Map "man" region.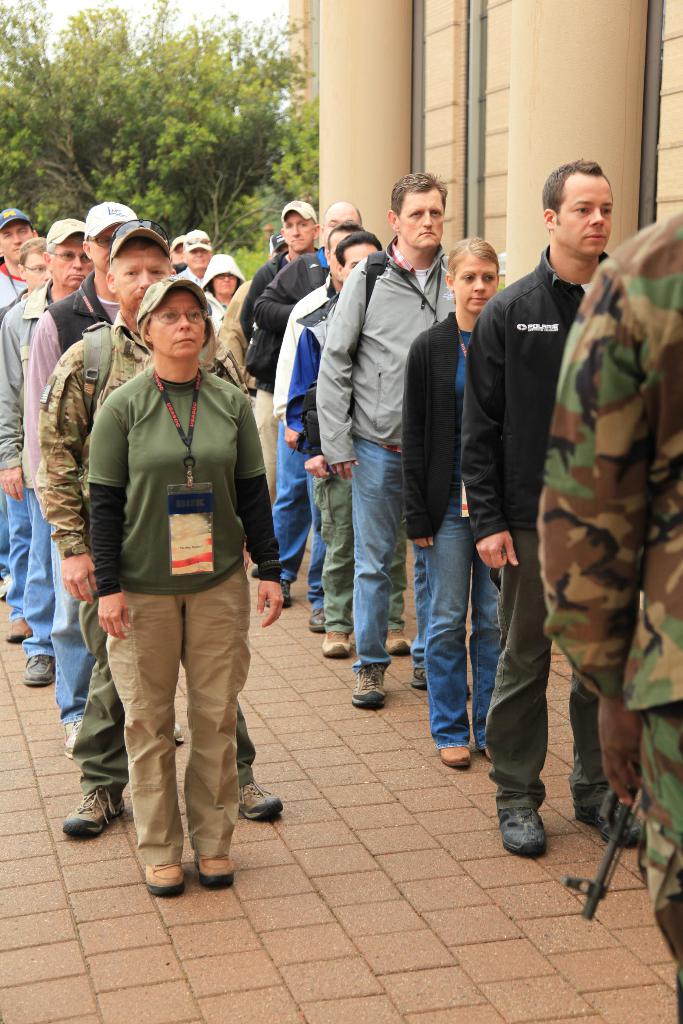
Mapped to 0,238,56,317.
